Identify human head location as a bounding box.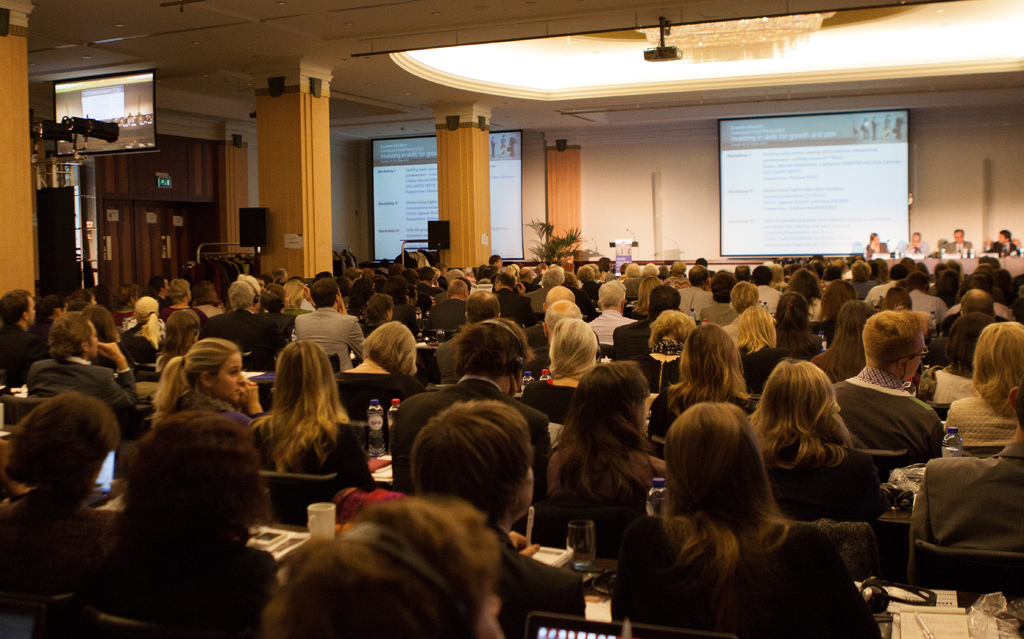
select_region(1004, 385, 1023, 431).
